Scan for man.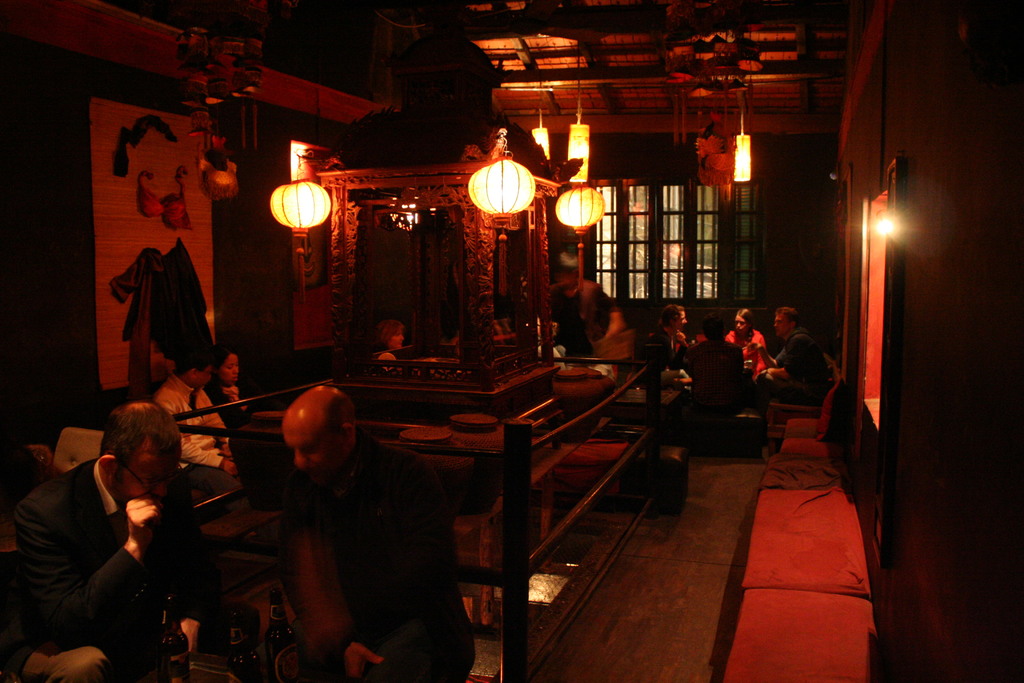
Scan result: pyautogui.locateOnScreen(549, 250, 614, 366).
